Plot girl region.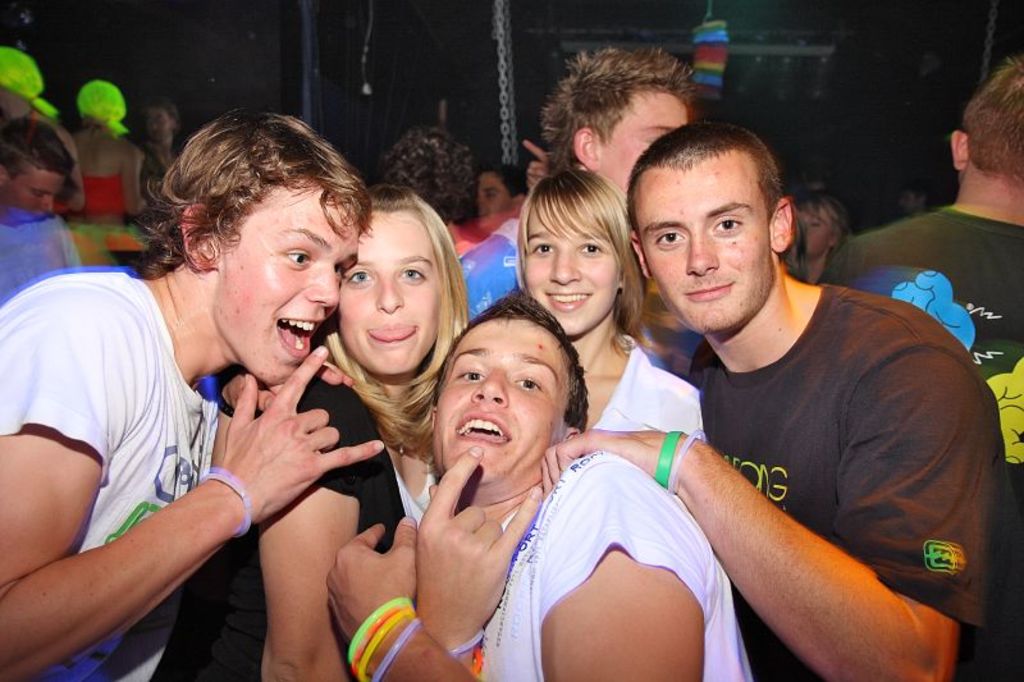
Plotted at 529/163/710/430.
